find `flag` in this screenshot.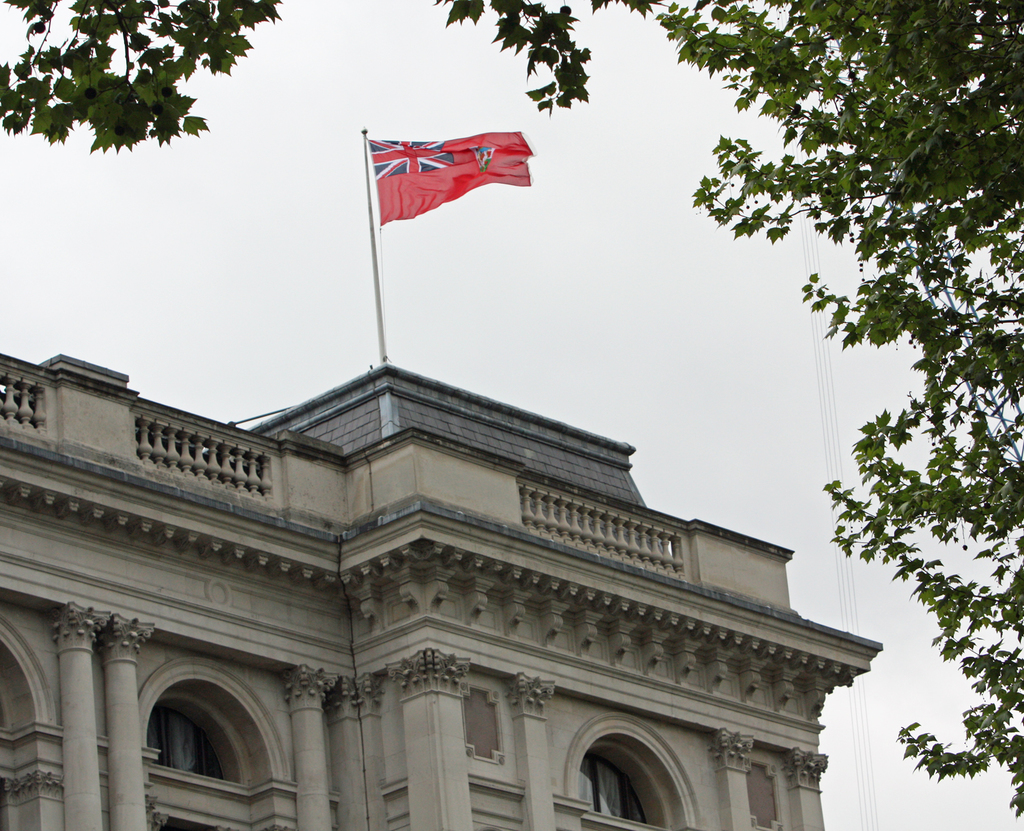
The bounding box for `flag` is locate(370, 137, 536, 223).
